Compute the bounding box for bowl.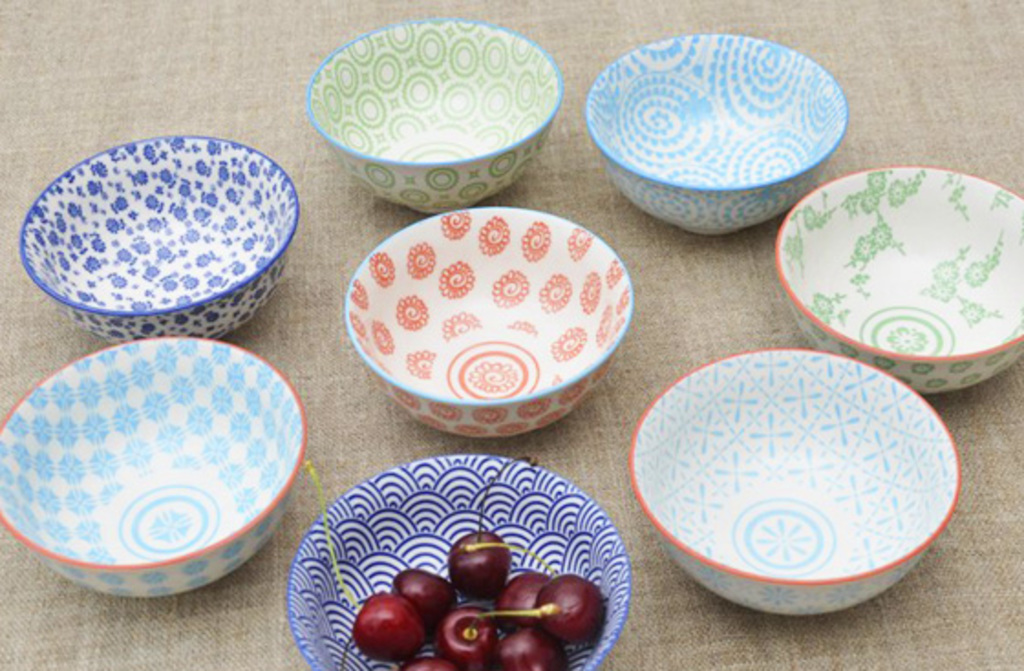
[631,346,960,618].
